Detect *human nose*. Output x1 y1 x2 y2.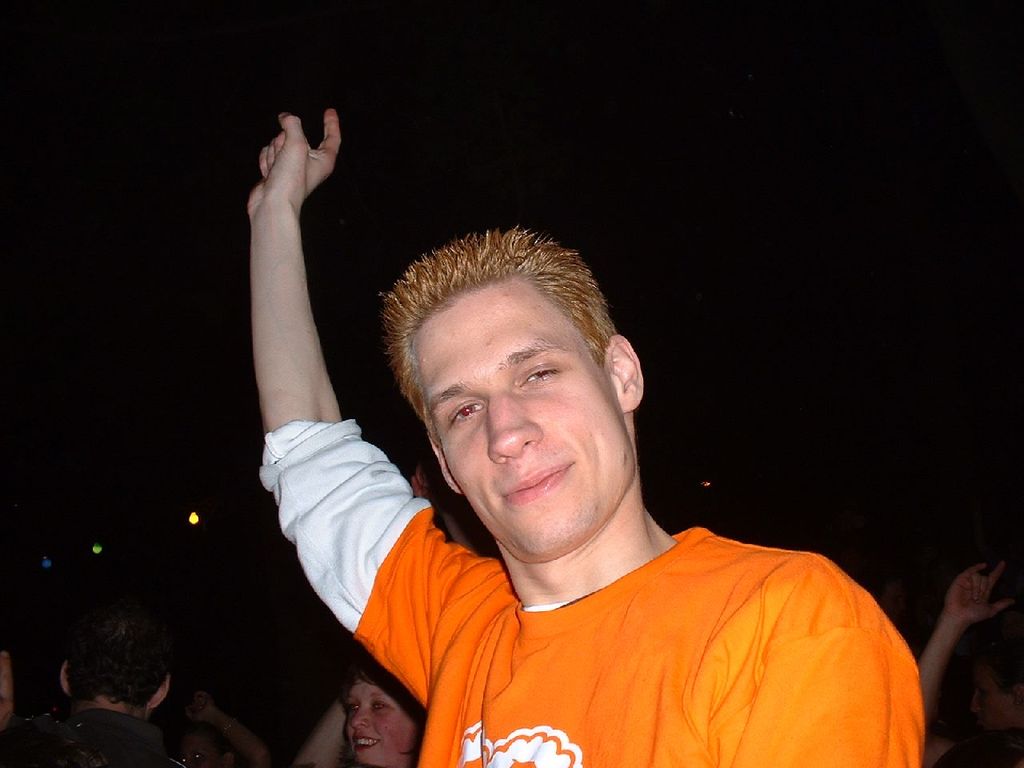
349 707 370 730.
